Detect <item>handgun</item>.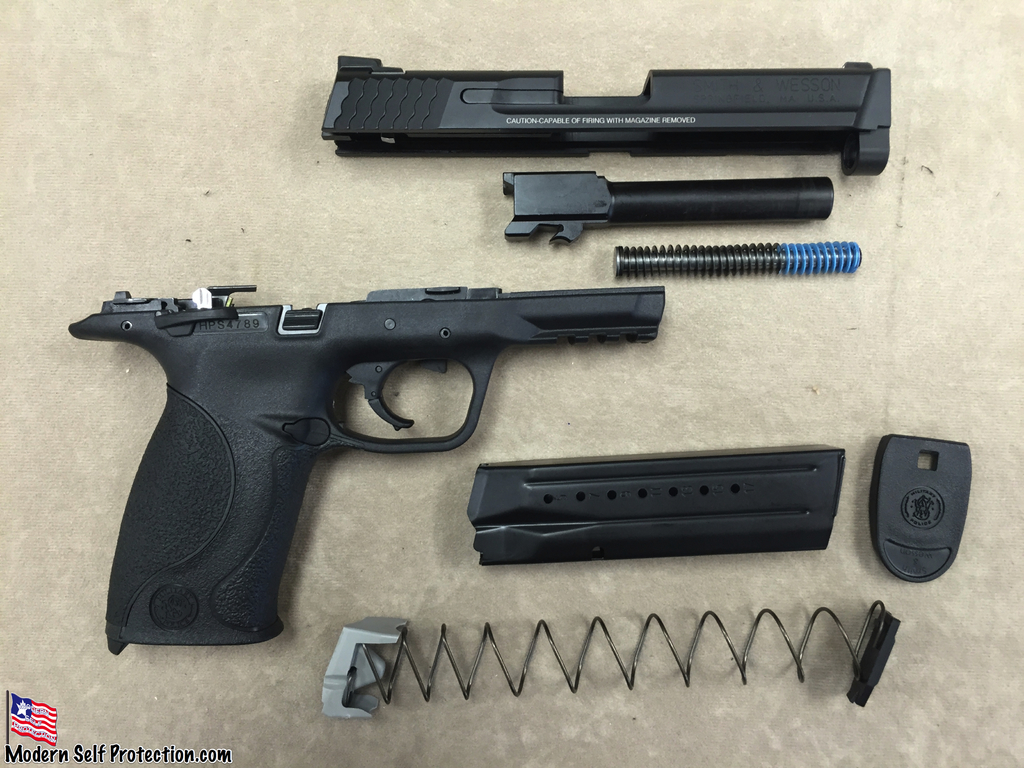
Detected at box=[65, 280, 664, 653].
